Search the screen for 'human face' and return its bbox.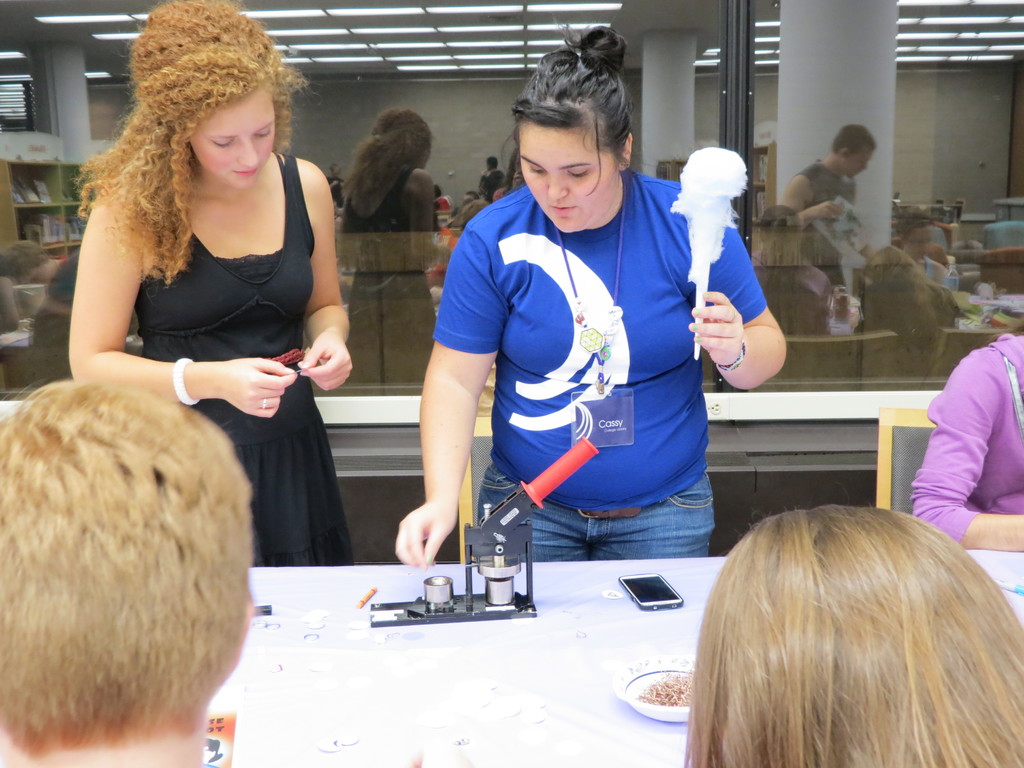
Found: [186,90,276,185].
